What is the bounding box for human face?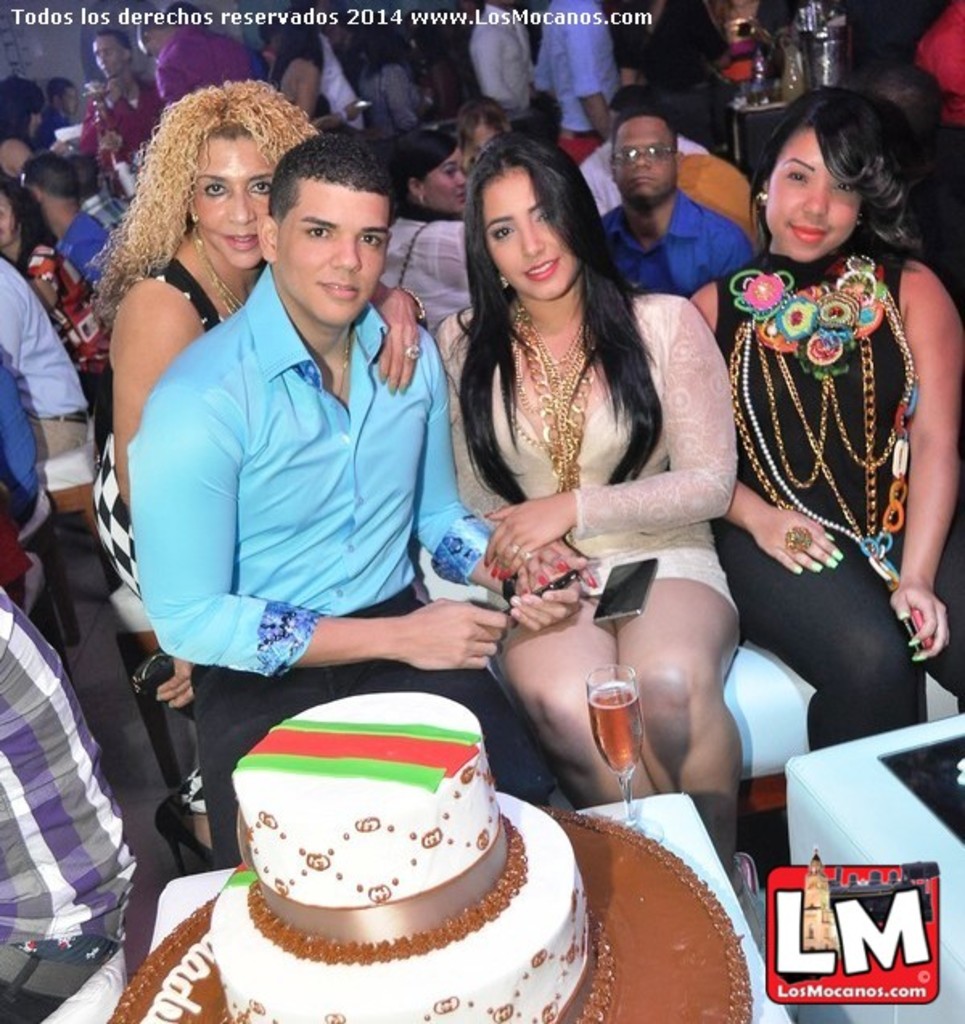
region(270, 188, 389, 322).
